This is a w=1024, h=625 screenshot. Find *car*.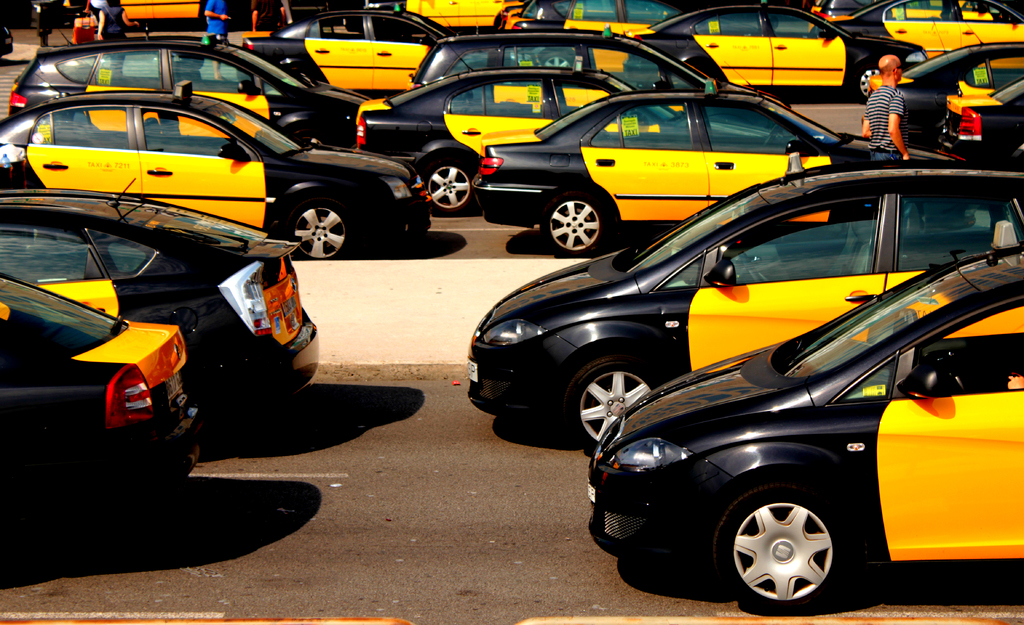
Bounding box: 0/270/199/488.
